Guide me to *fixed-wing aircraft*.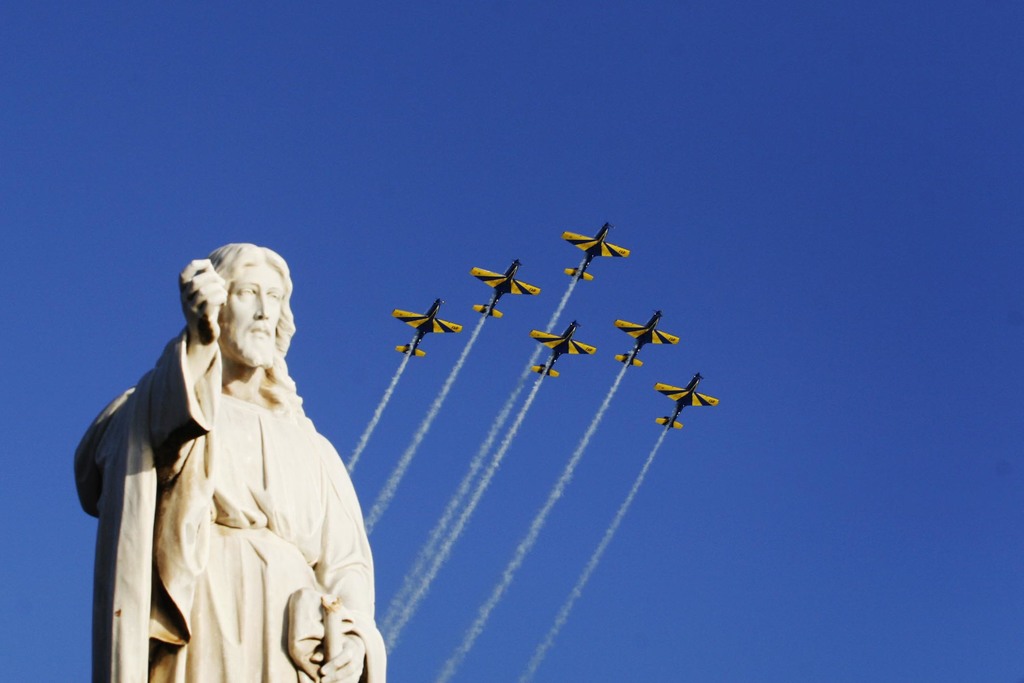
Guidance: box=[616, 311, 680, 365].
